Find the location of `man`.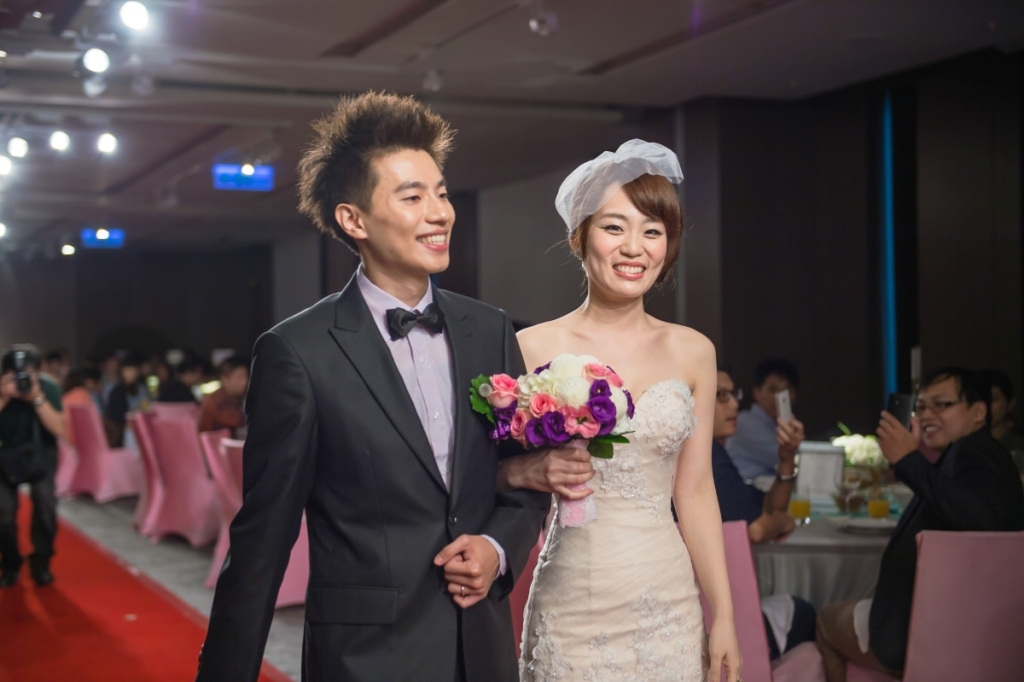
Location: (left=820, top=355, right=1023, bottom=681).
